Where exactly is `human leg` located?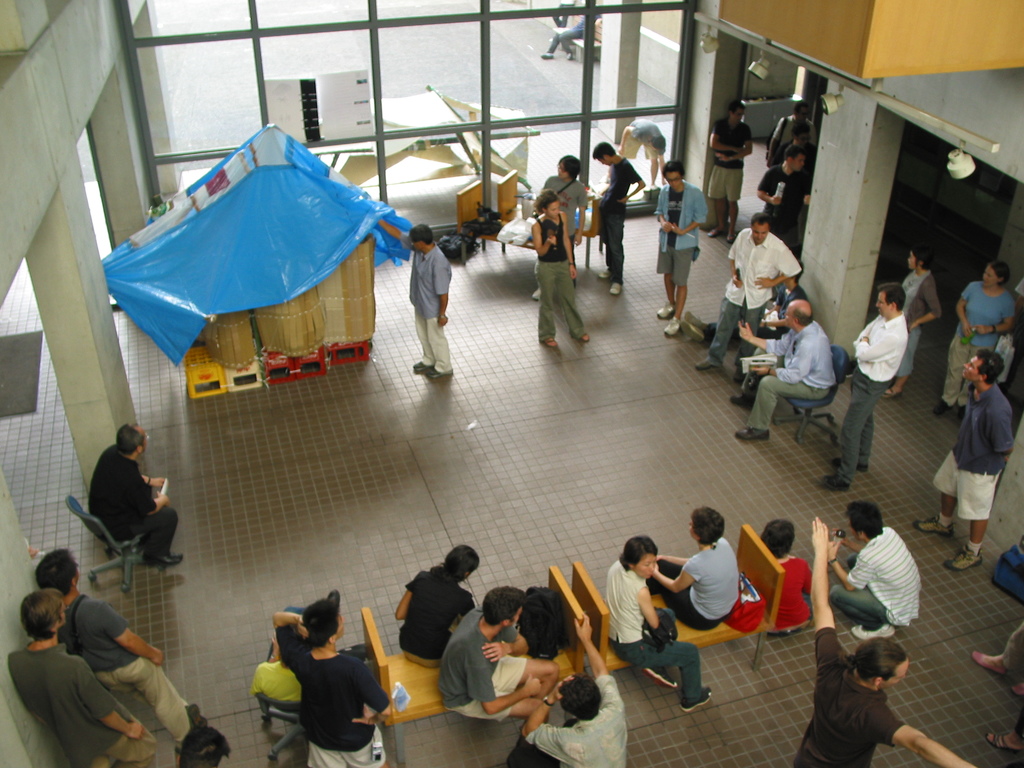
Its bounding box is detection(727, 202, 736, 241).
